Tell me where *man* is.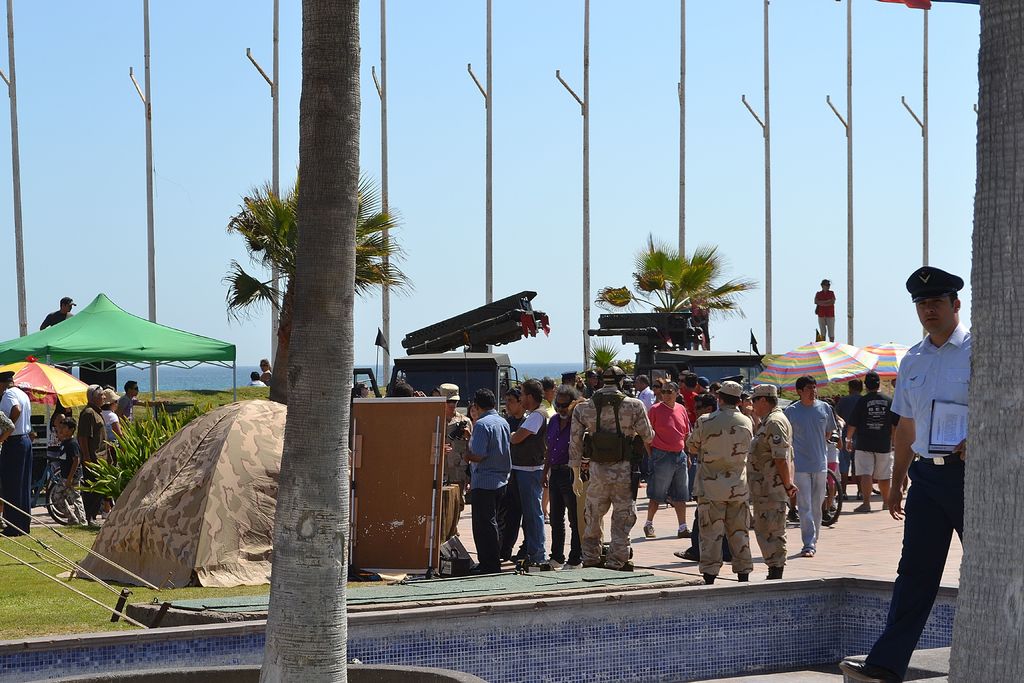
*man* is at rect(748, 383, 804, 573).
